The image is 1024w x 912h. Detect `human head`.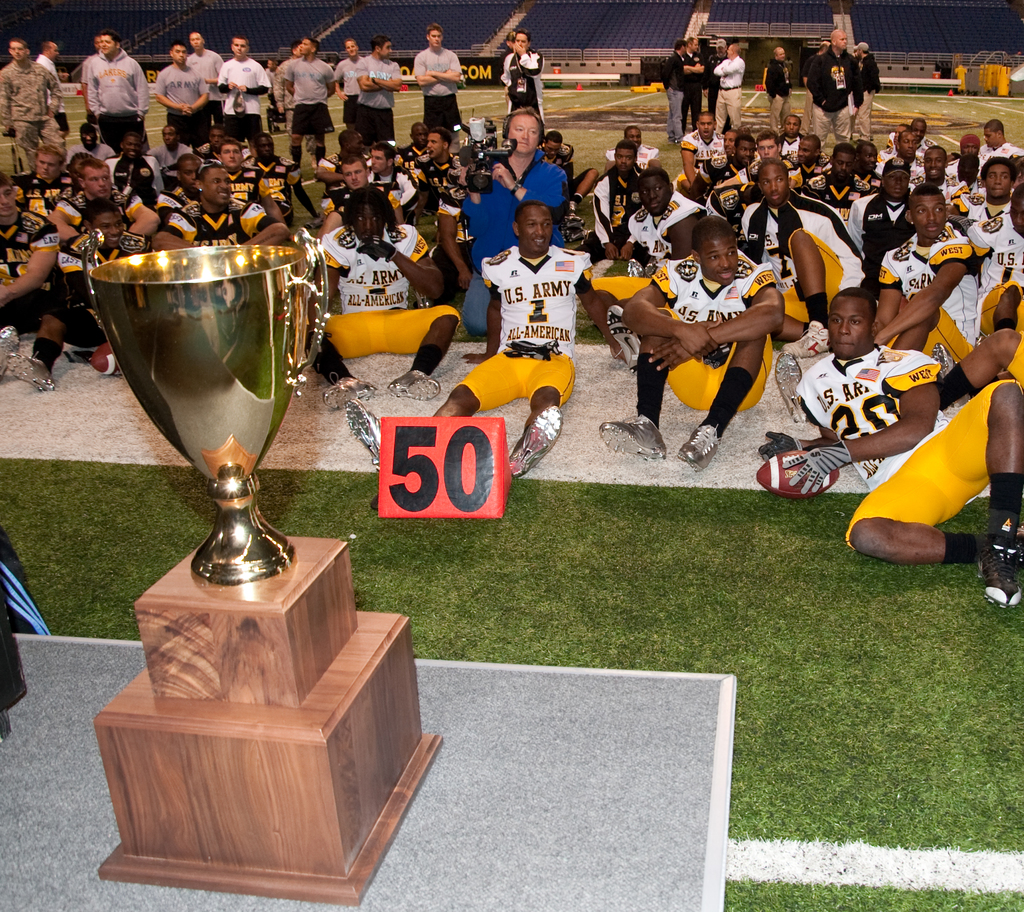
Detection: <bbox>426, 22, 440, 48</bbox>.
